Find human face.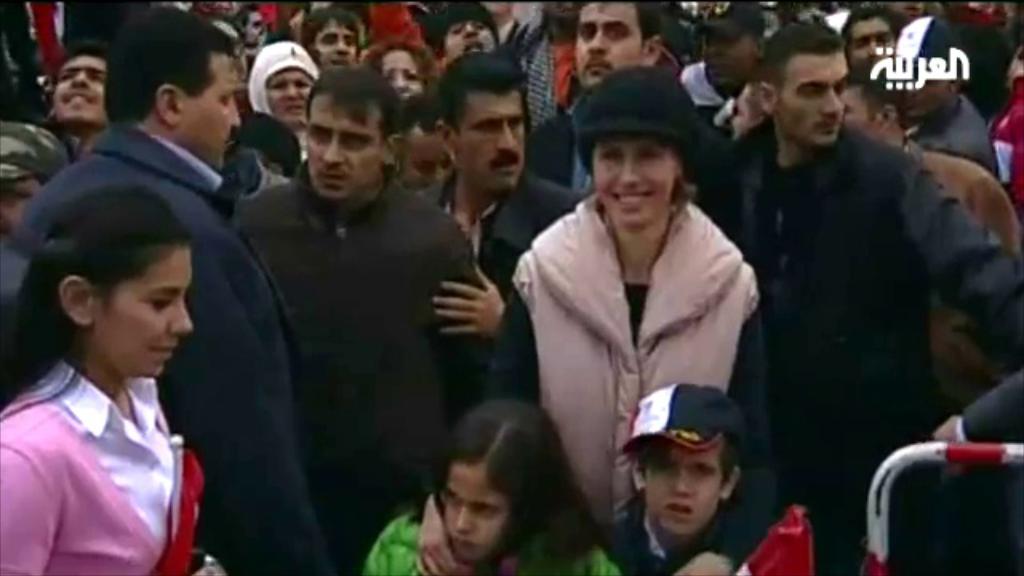
l=179, t=51, r=242, b=166.
